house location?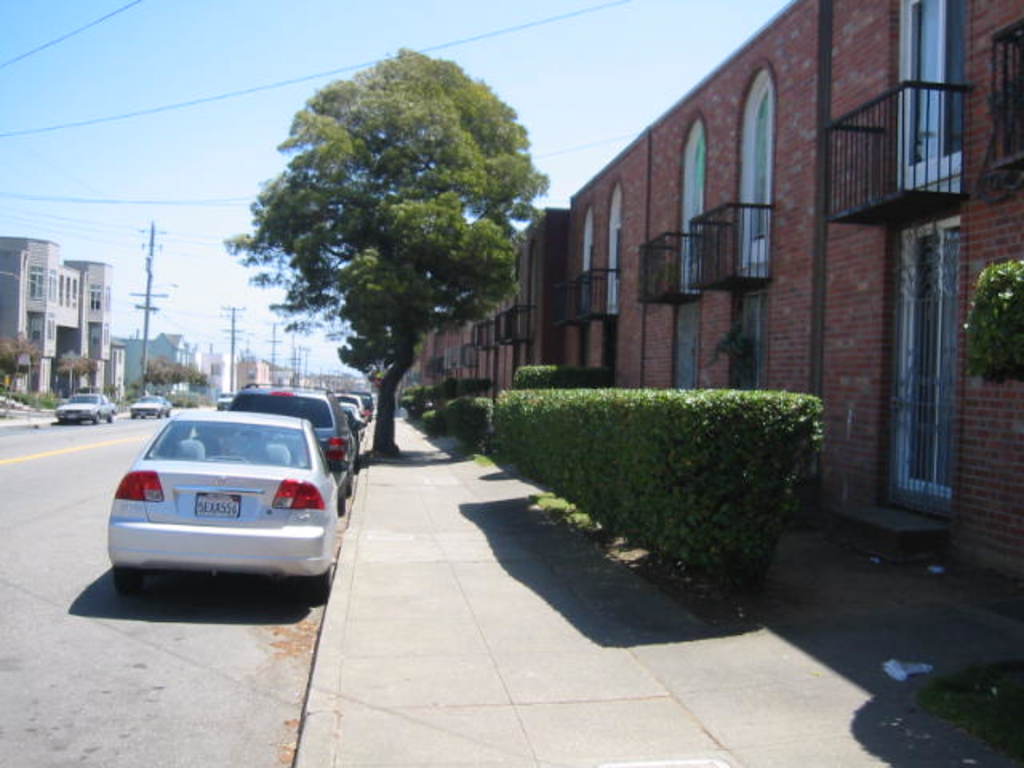
(left=235, top=350, right=266, bottom=390)
